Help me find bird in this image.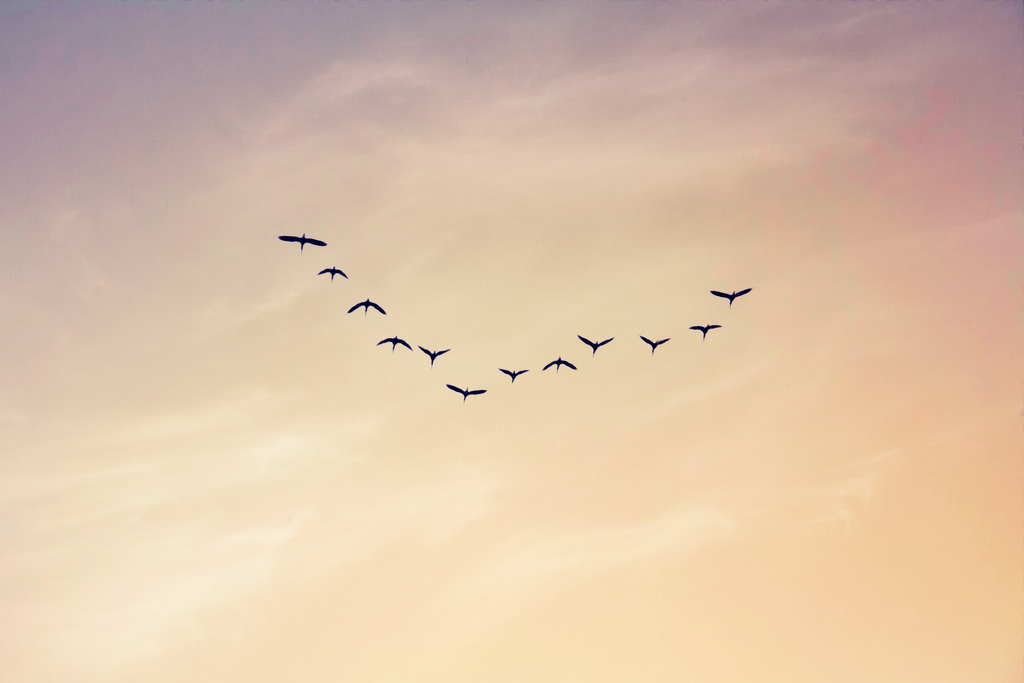
Found it: bbox=[575, 335, 612, 358].
